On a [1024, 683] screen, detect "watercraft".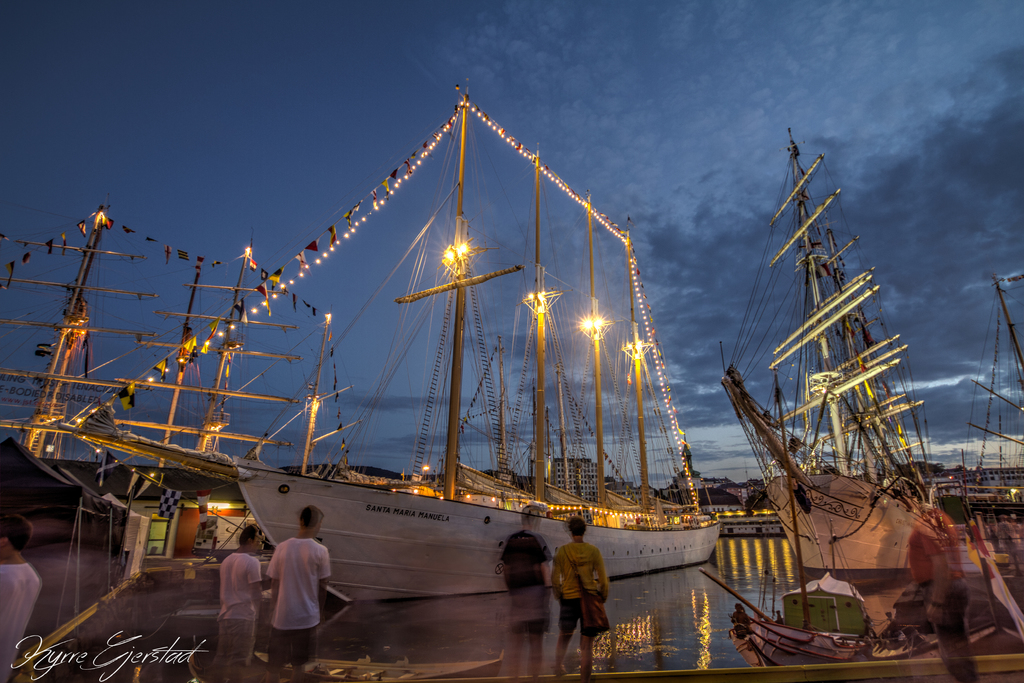
733,559,1008,666.
